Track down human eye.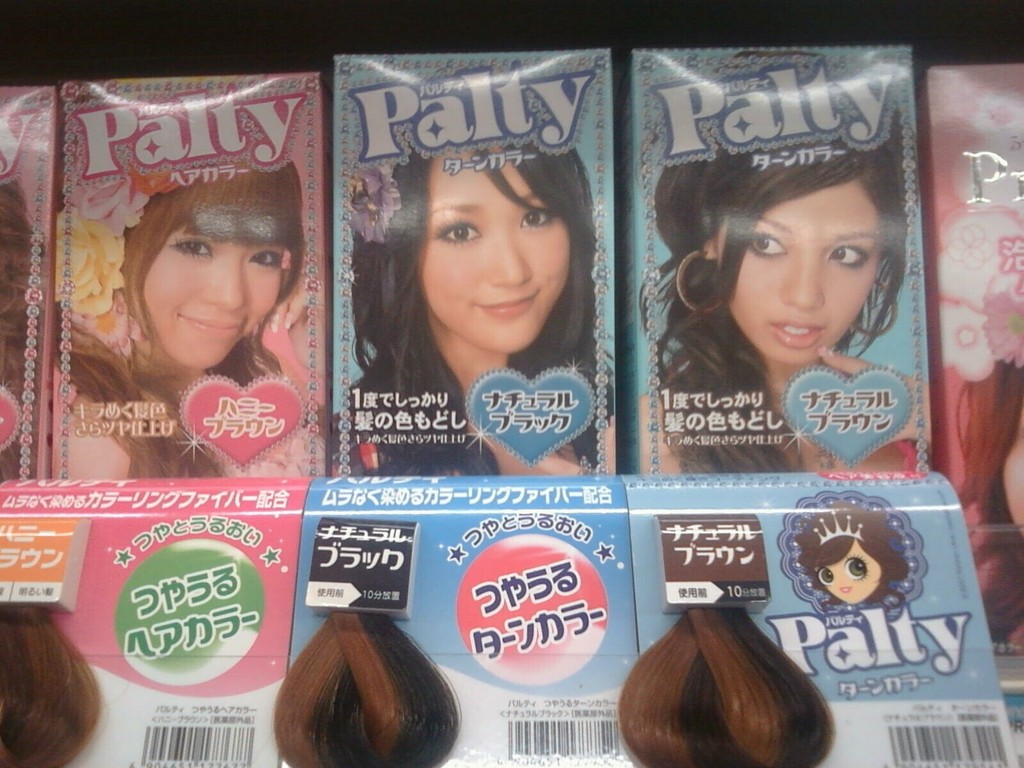
Tracked to [x1=826, y1=244, x2=869, y2=269].
